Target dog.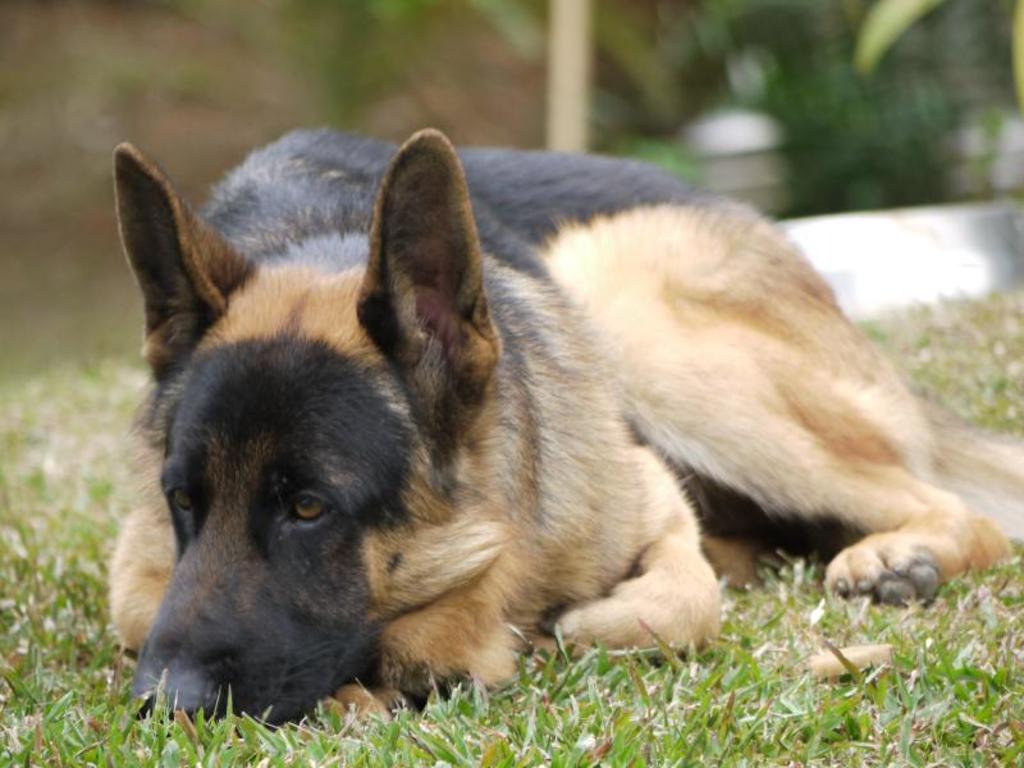
Target region: region(97, 123, 1023, 736).
